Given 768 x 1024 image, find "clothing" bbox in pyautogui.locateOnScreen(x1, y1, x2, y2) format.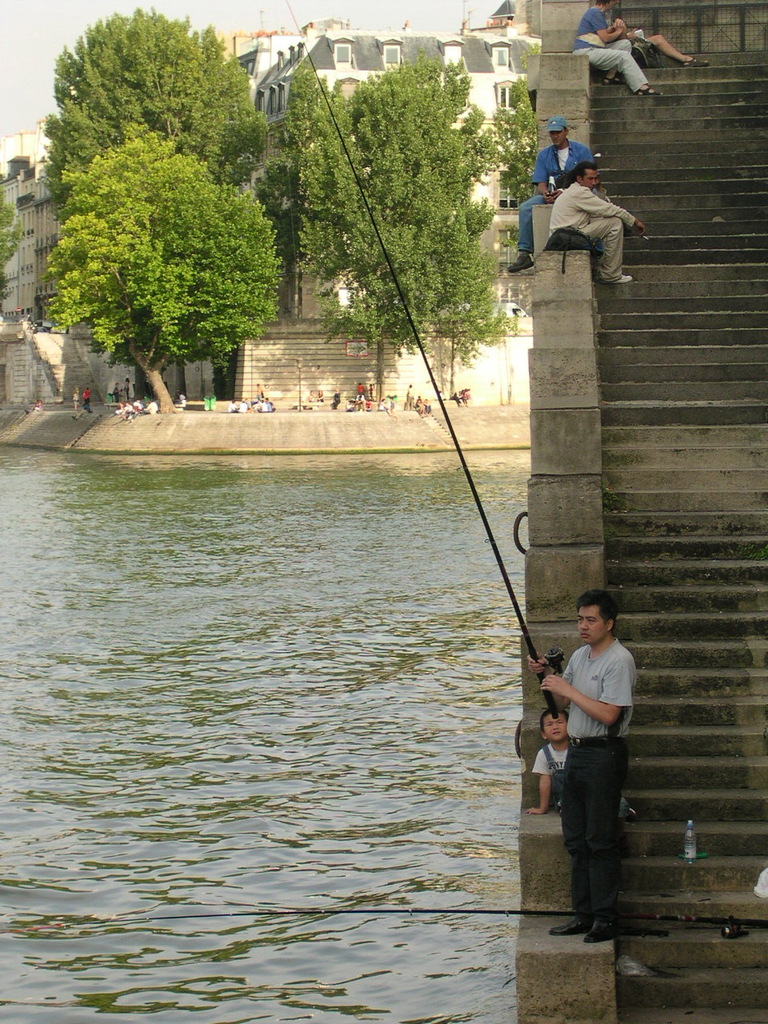
pyautogui.locateOnScreen(534, 744, 632, 826).
